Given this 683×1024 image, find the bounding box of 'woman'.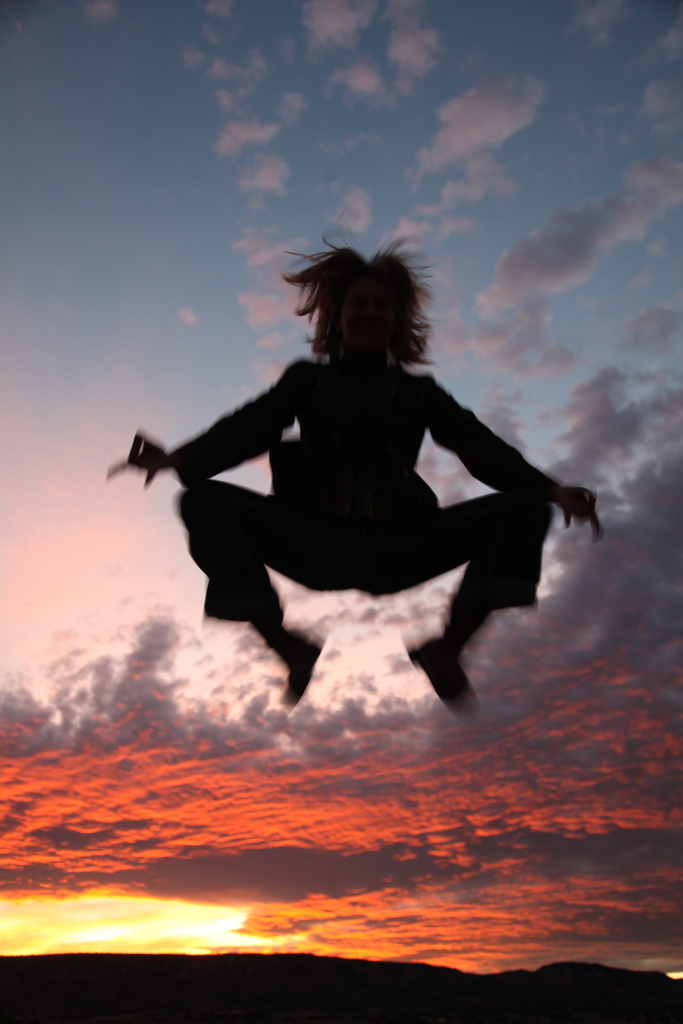
{"left": 128, "top": 216, "right": 600, "bottom": 739}.
